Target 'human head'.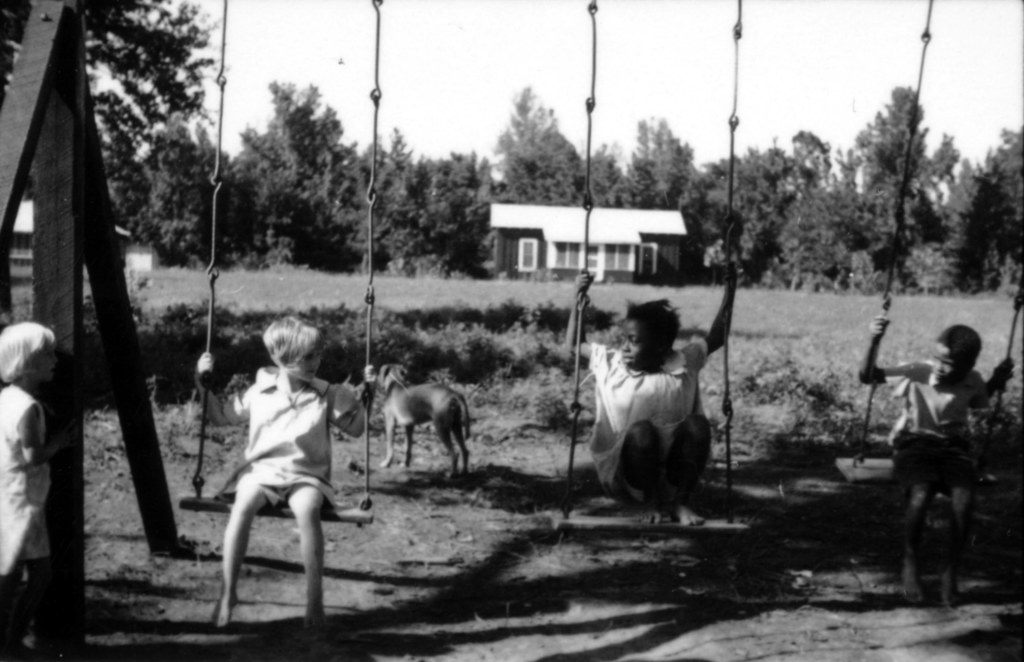
Target region: (266, 315, 328, 385).
